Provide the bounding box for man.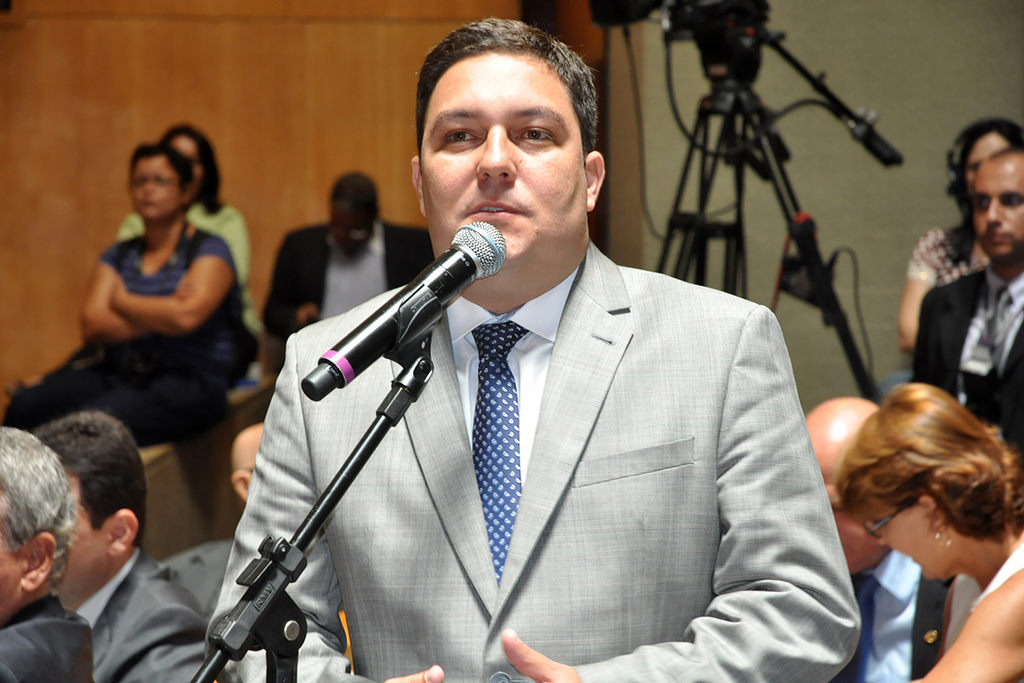
261 172 437 339.
